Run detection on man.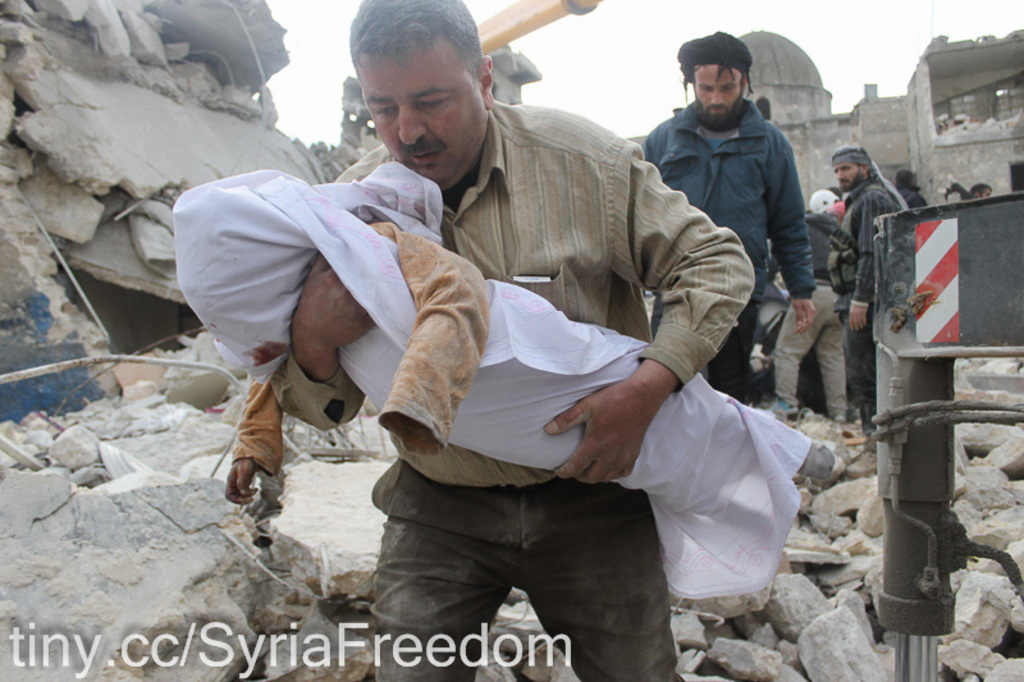
Result: bbox(964, 180, 996, 205).
